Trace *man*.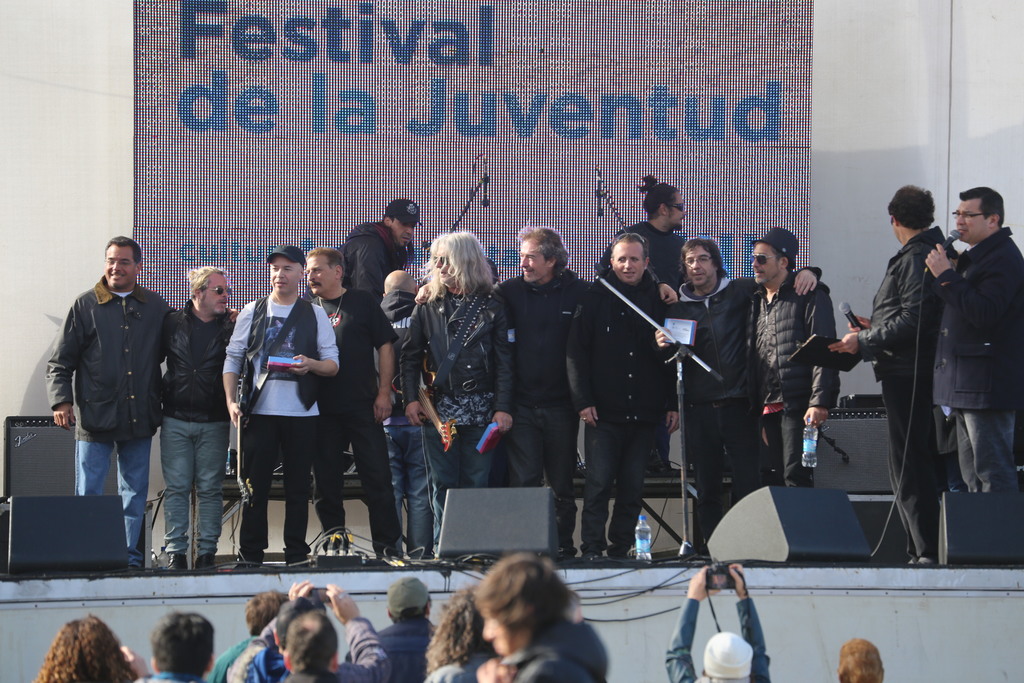
Traced to BBox(222, 244, 340, 565).
